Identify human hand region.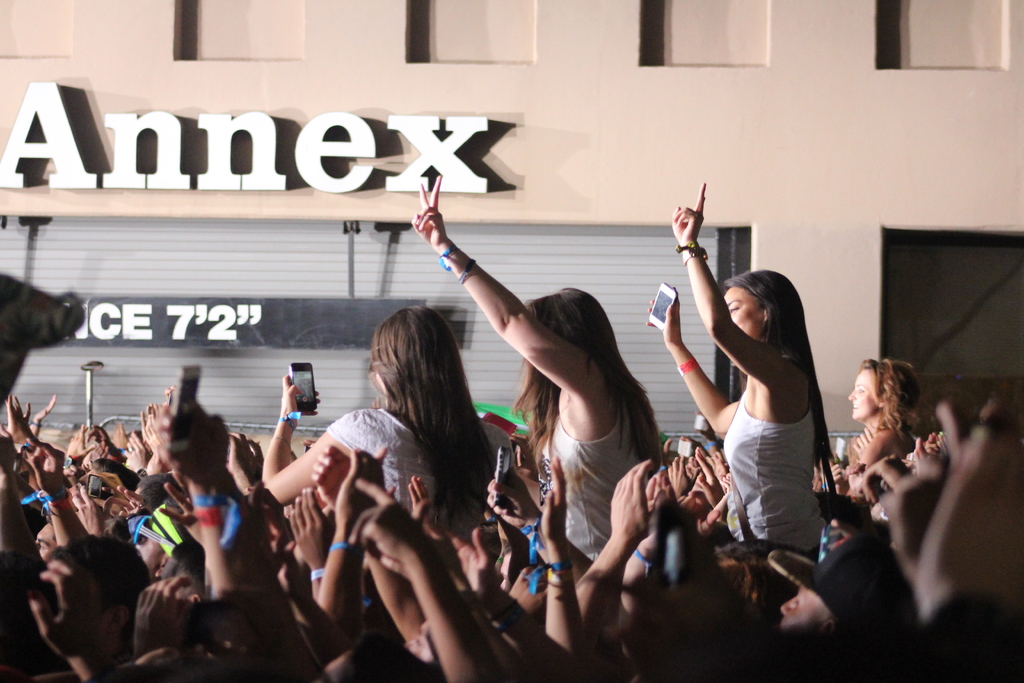
Region: 412/173/447/248.
